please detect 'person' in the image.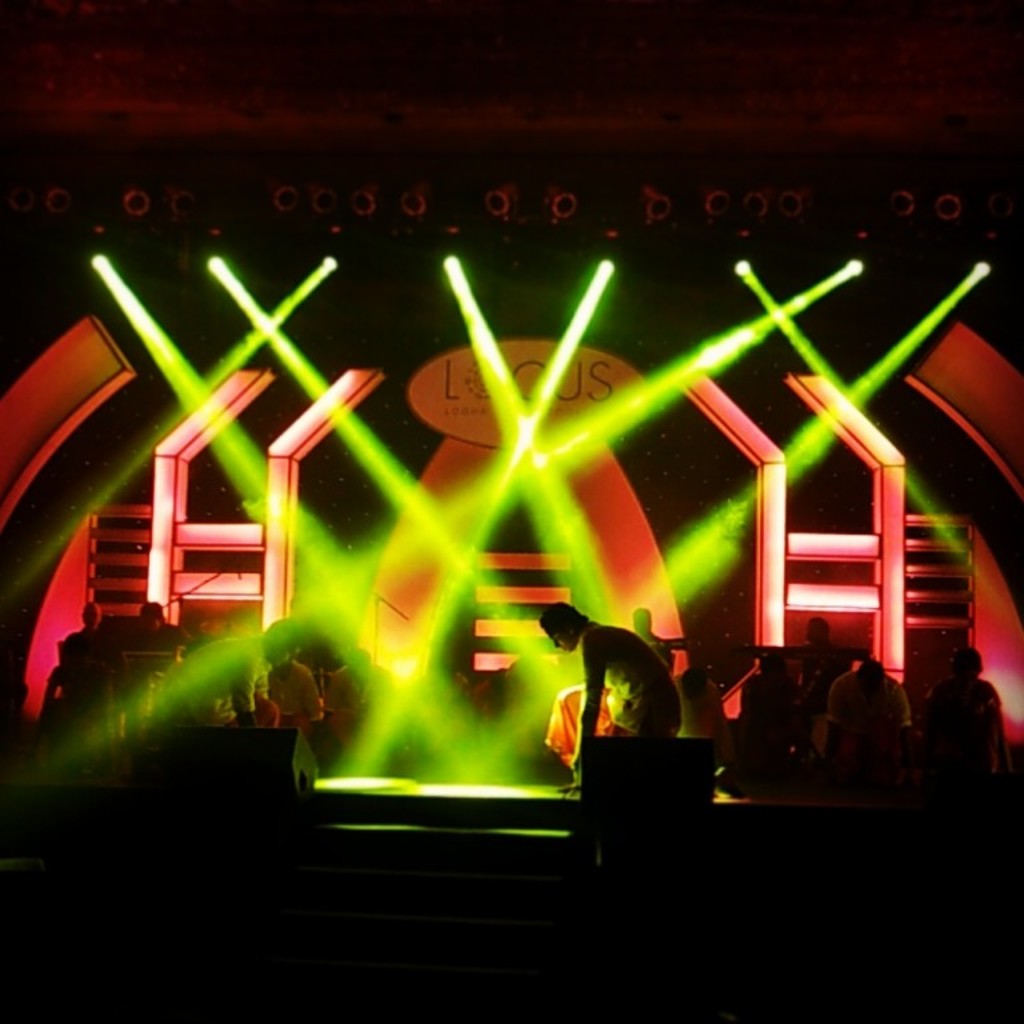
bbox=(923, 648, 997, 773).
